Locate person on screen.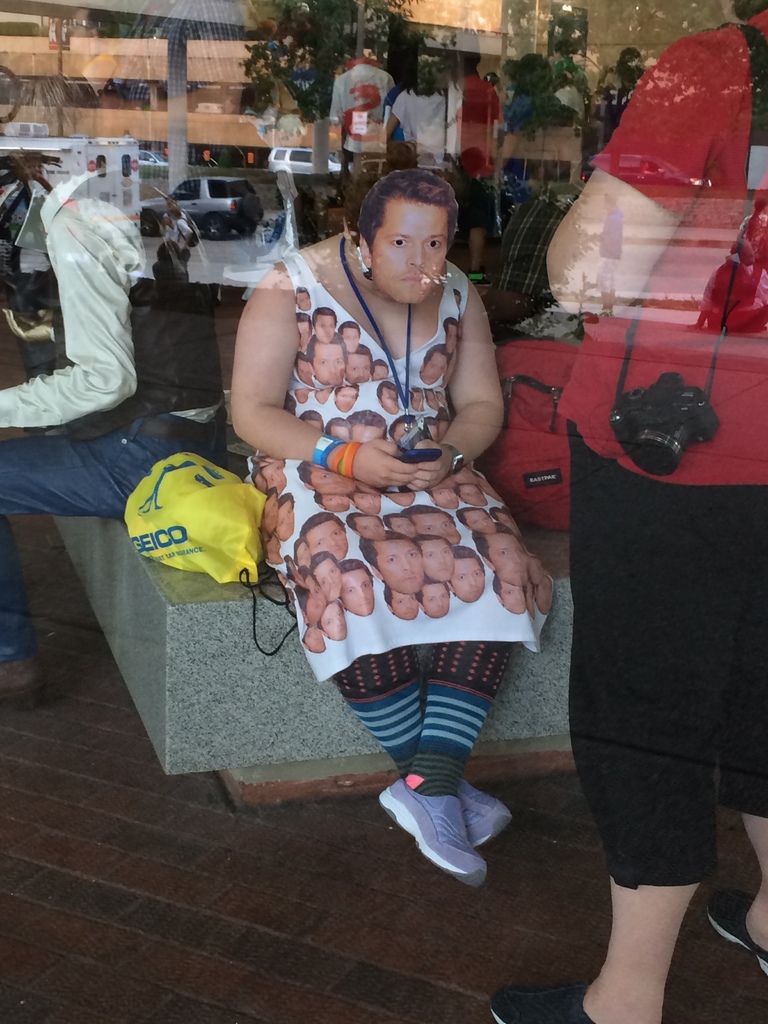
On screen at 350,479,381,525.
